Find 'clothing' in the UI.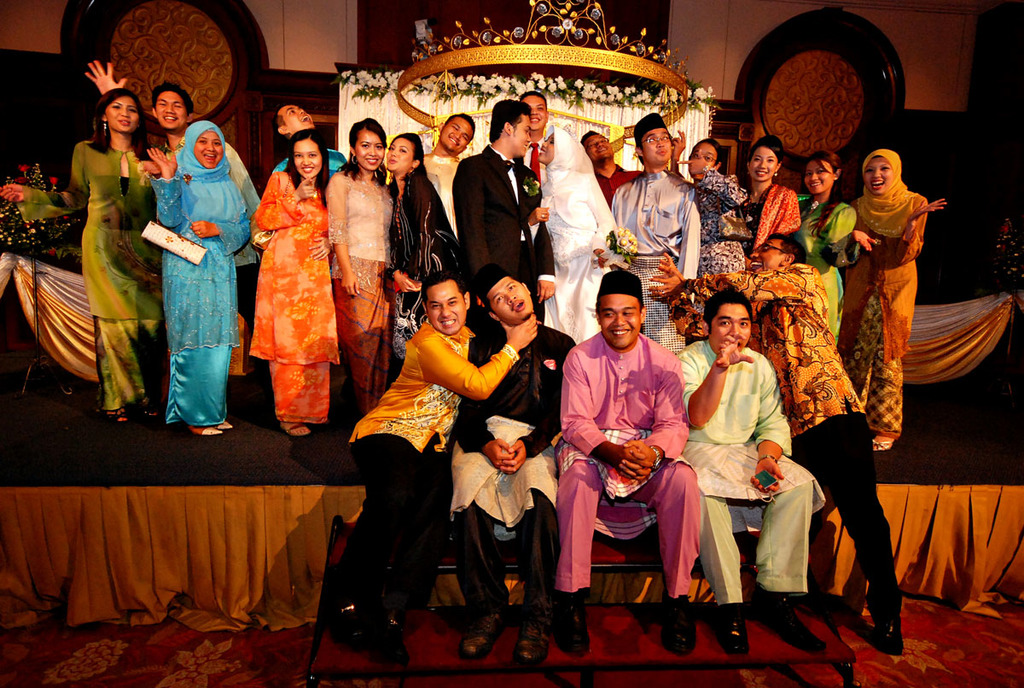
UI element at x1=325 y1=166 x2=393 y2=420.
